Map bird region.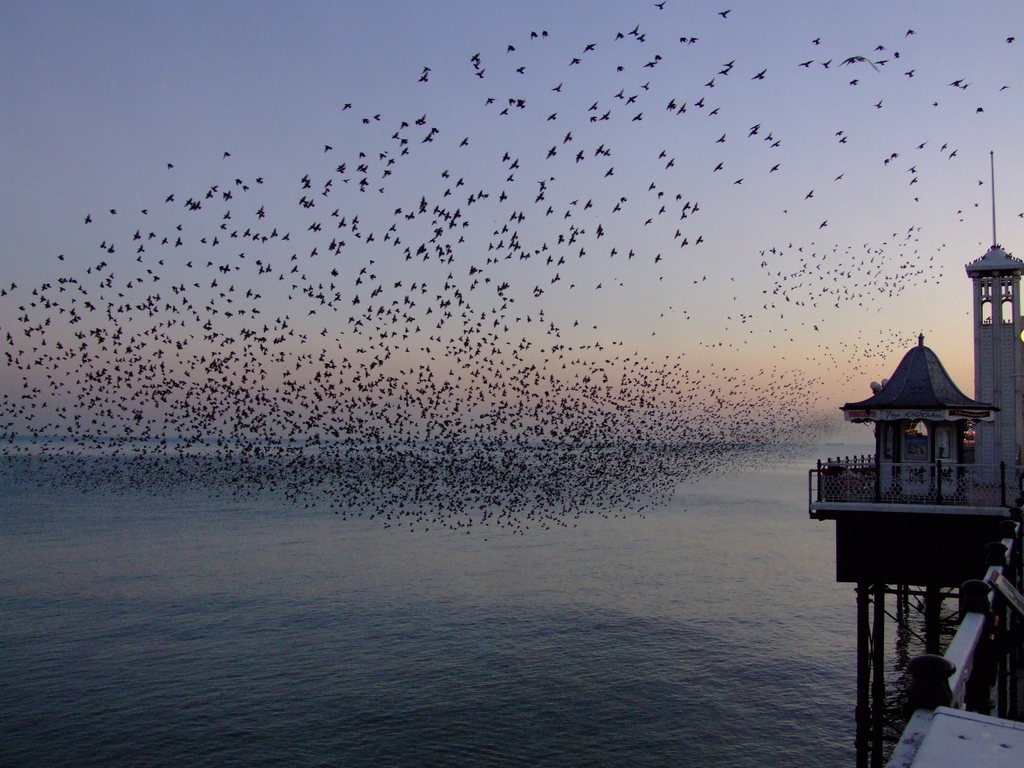
Mapped to (798,56,813,68).
